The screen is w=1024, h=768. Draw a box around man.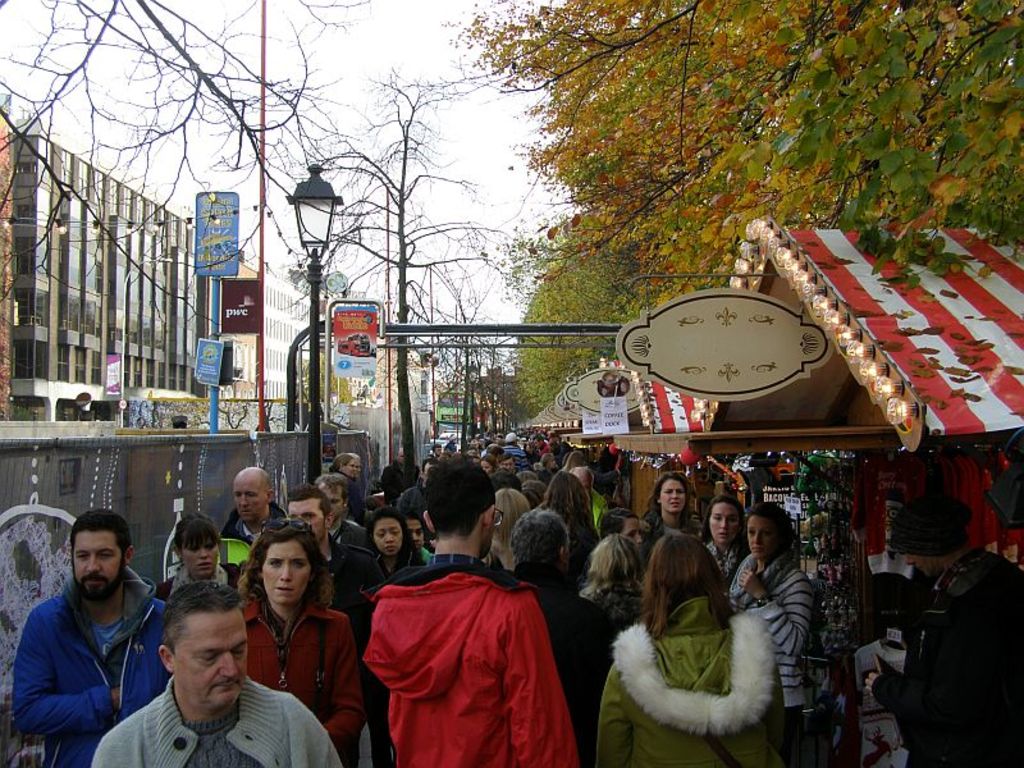
crop(361, 461, 575, 767).
